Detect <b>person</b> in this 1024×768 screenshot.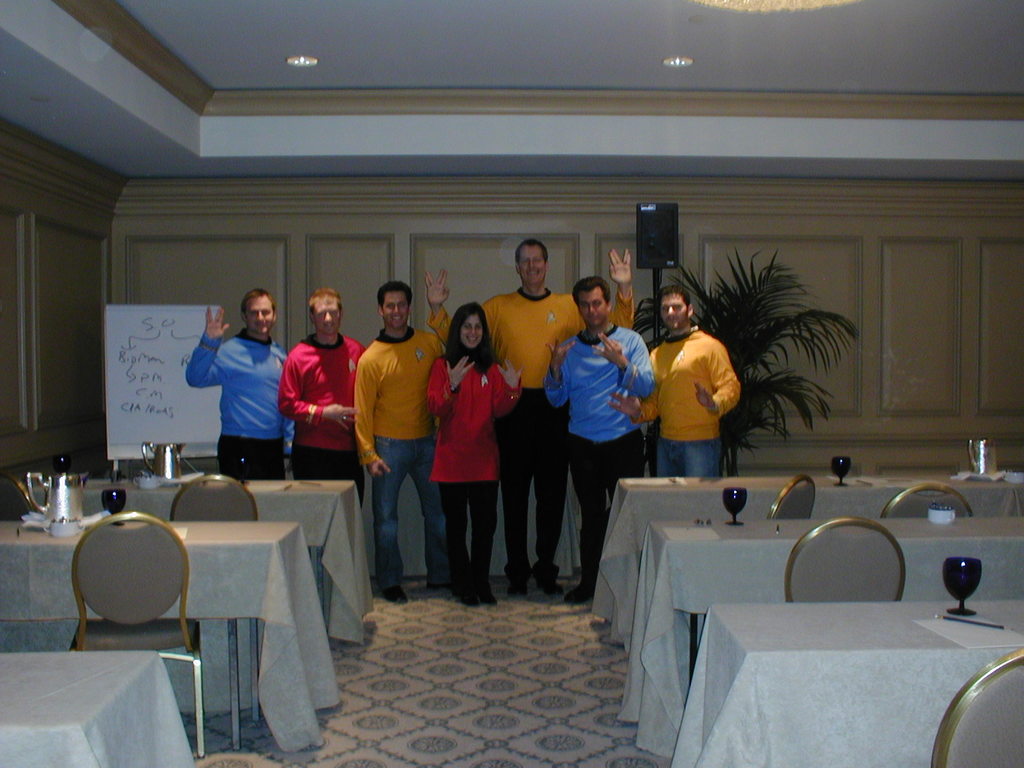
Detection: 545:273:655:614.
